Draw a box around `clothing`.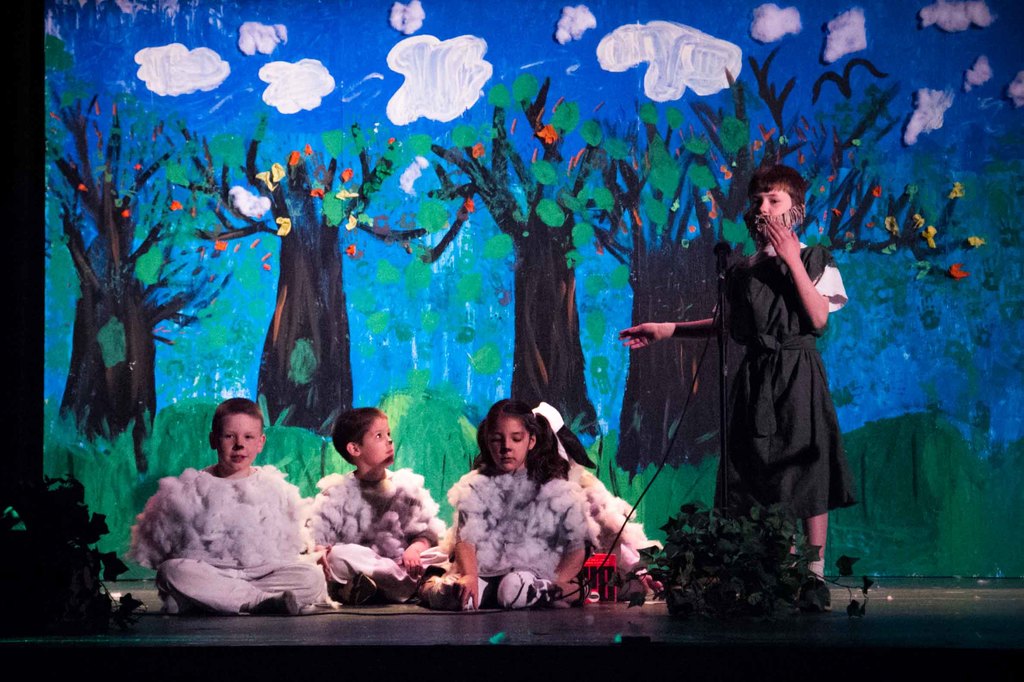
x1=311, y1=472, x2=444, y2=592.
